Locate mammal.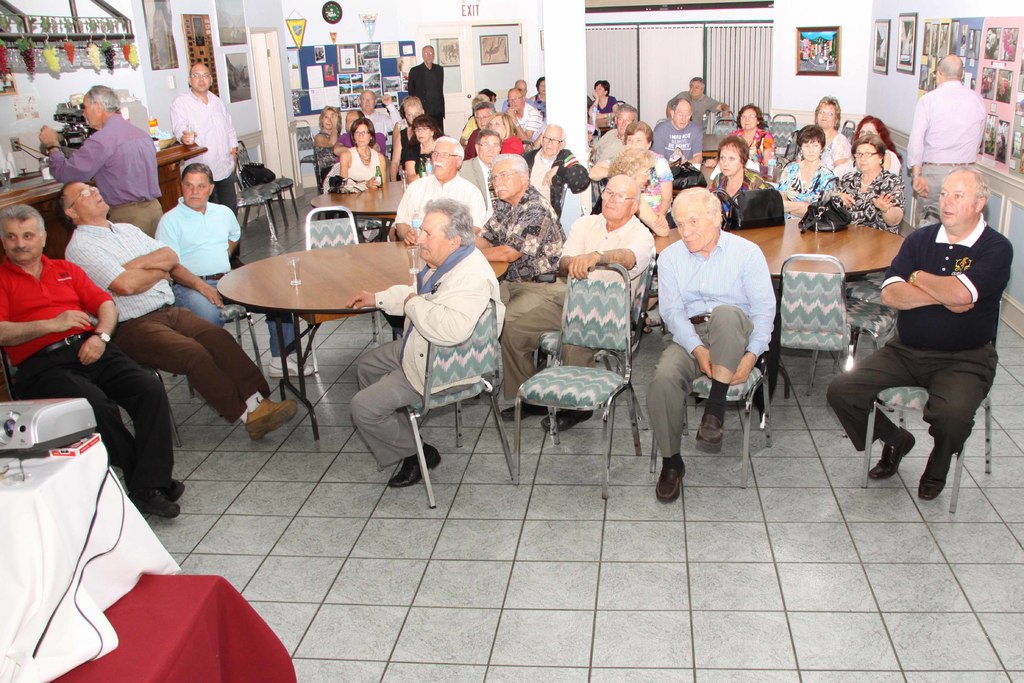
Bounding box: crop(852, 114, 907, 179).
